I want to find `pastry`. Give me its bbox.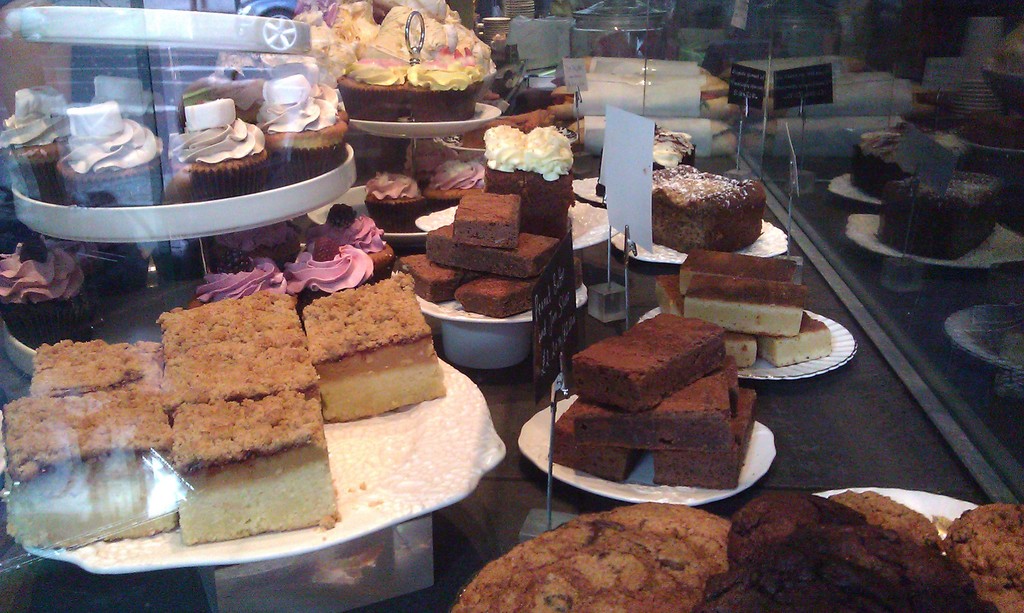
region(284, 227, 376, 303).
